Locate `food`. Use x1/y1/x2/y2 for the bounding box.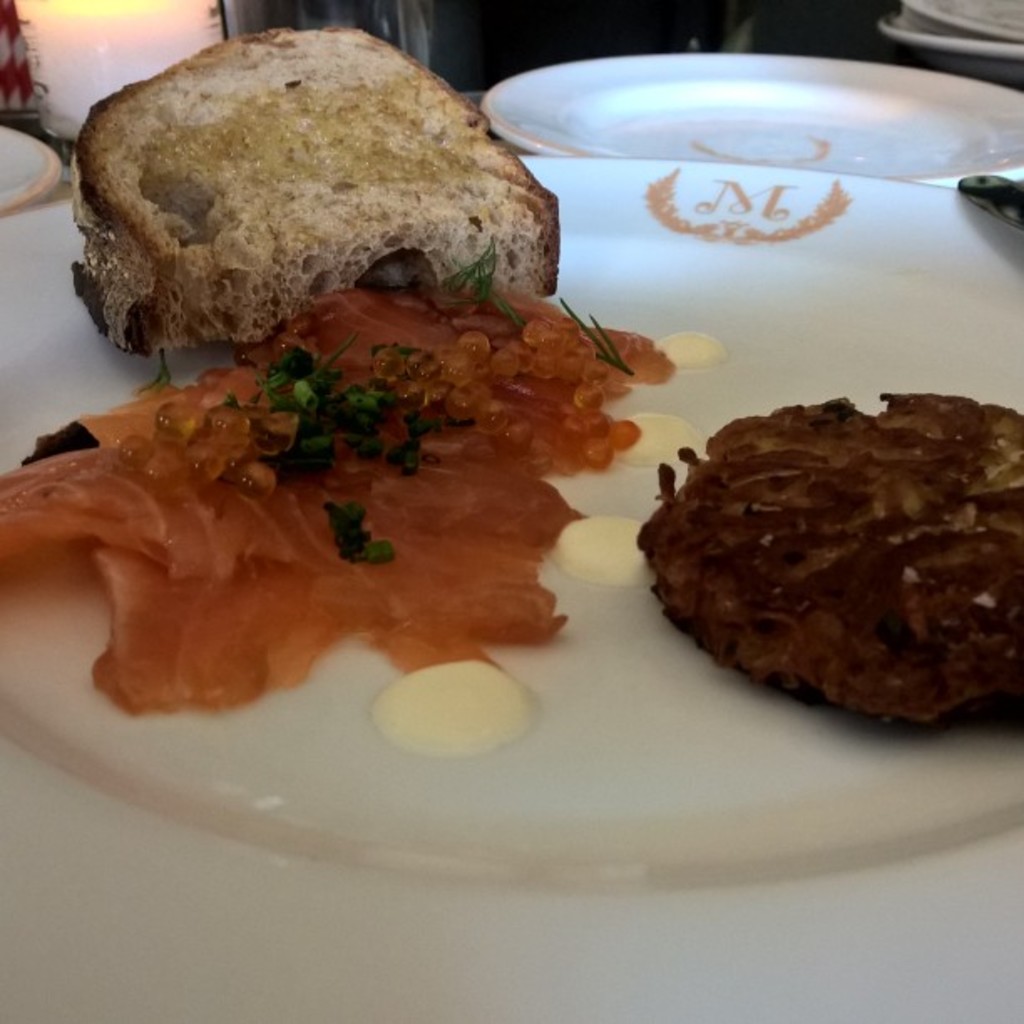
643/375/996/714.
